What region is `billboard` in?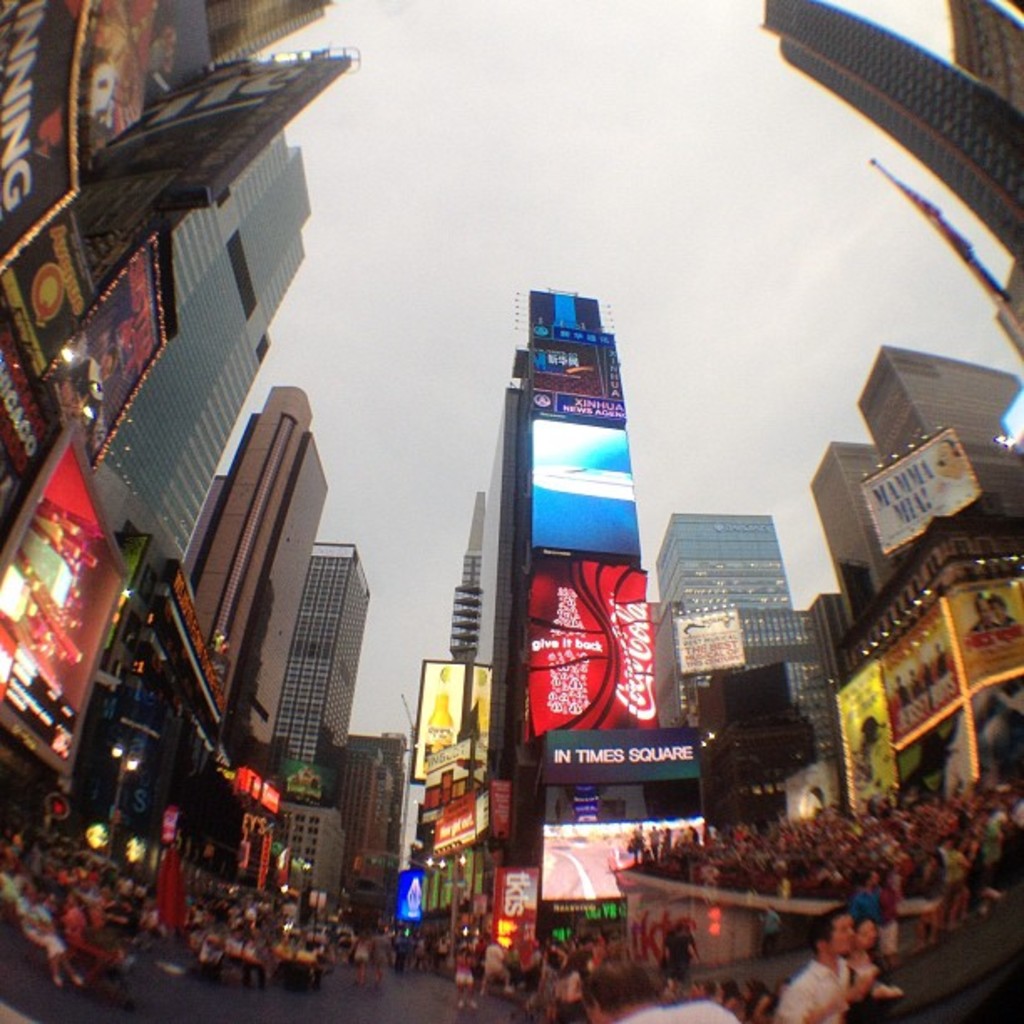
{"left": 234, "top": 765, "right": 276, "bottom": 818}.
